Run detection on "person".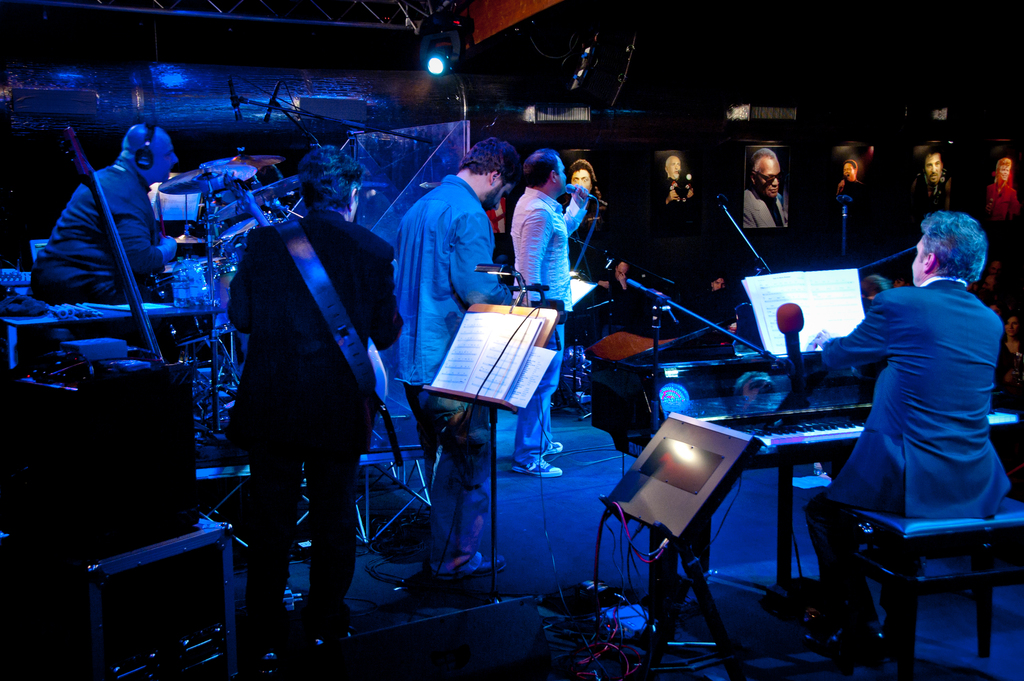
Result: box=[509, 145, 590, 487].
